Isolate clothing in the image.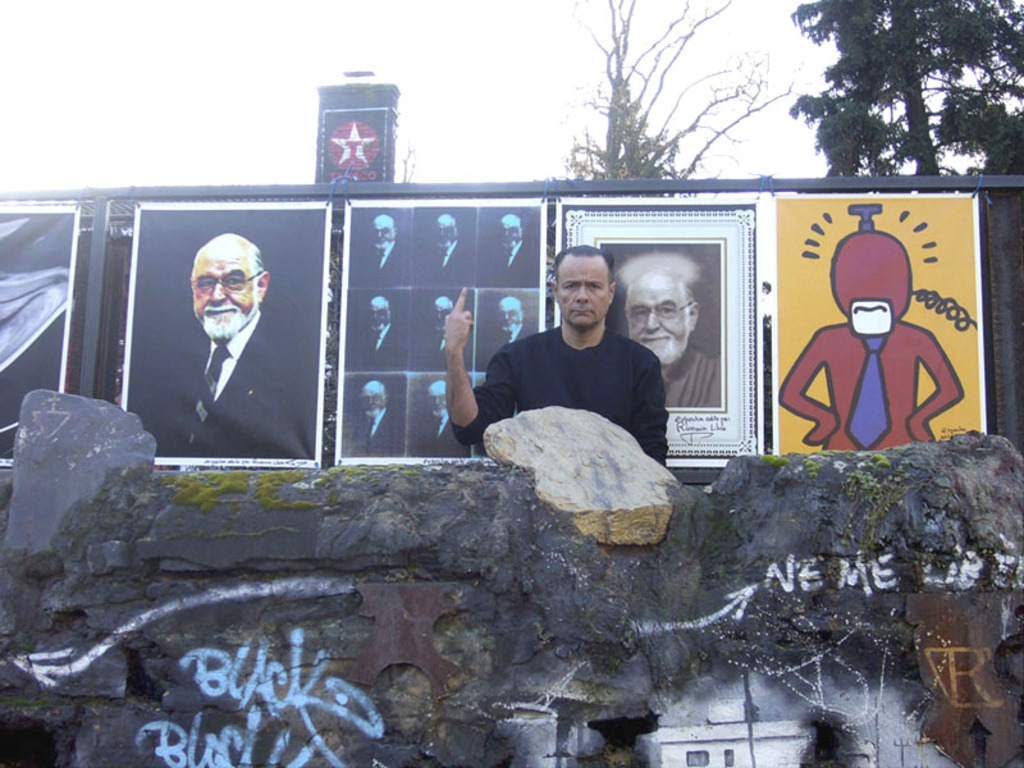
Isolated region: [127, 308, 317, 456].
